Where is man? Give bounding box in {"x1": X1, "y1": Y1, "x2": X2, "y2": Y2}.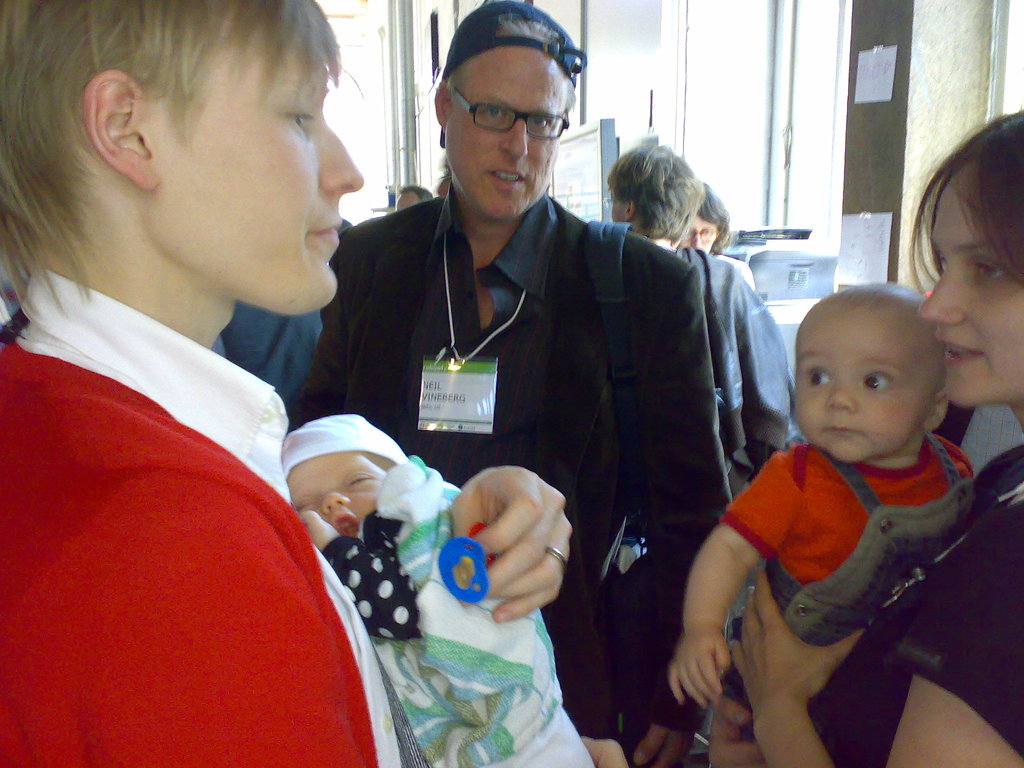
{"x1": 287, "y1": 70, "x2": 809, "y2": 724}.
